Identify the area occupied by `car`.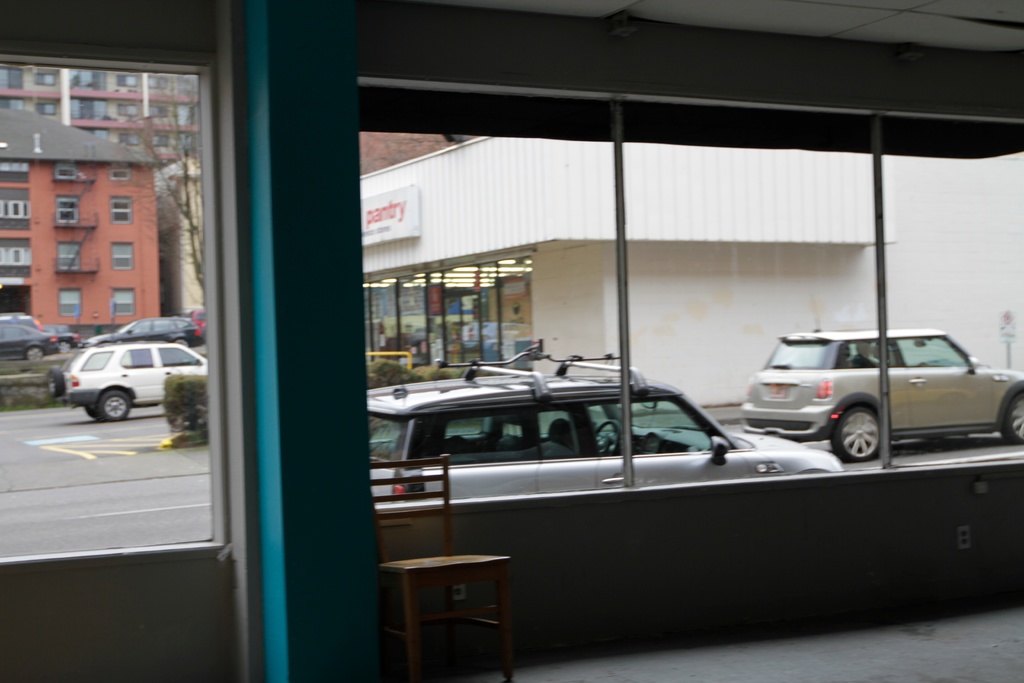
Area: rect(40, 324, 204, 431).
